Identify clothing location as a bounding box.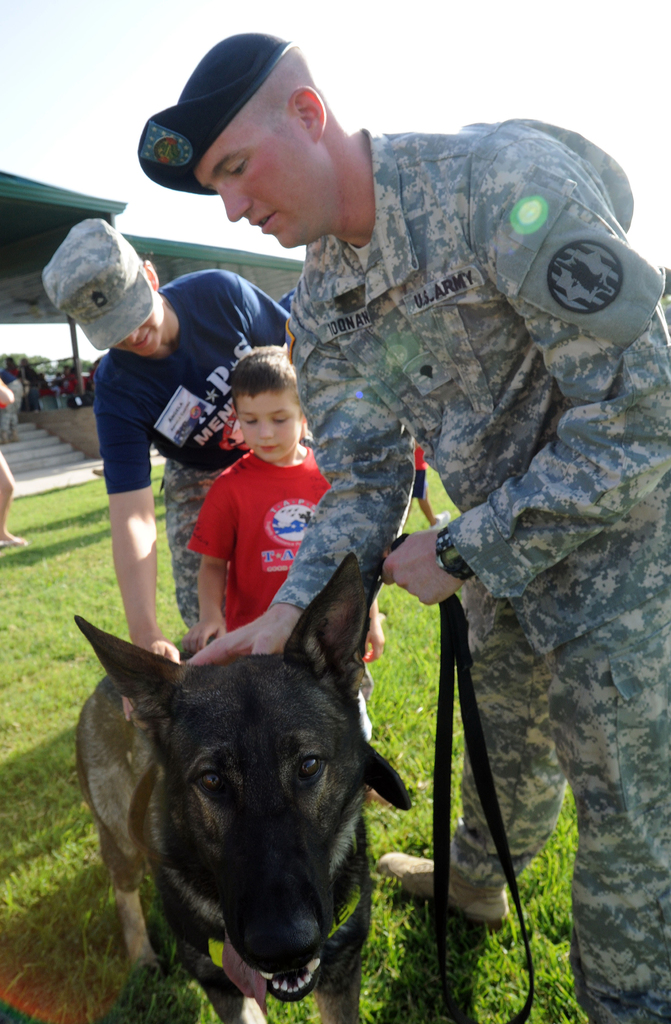
BBox(414, 449, 430, 503).
